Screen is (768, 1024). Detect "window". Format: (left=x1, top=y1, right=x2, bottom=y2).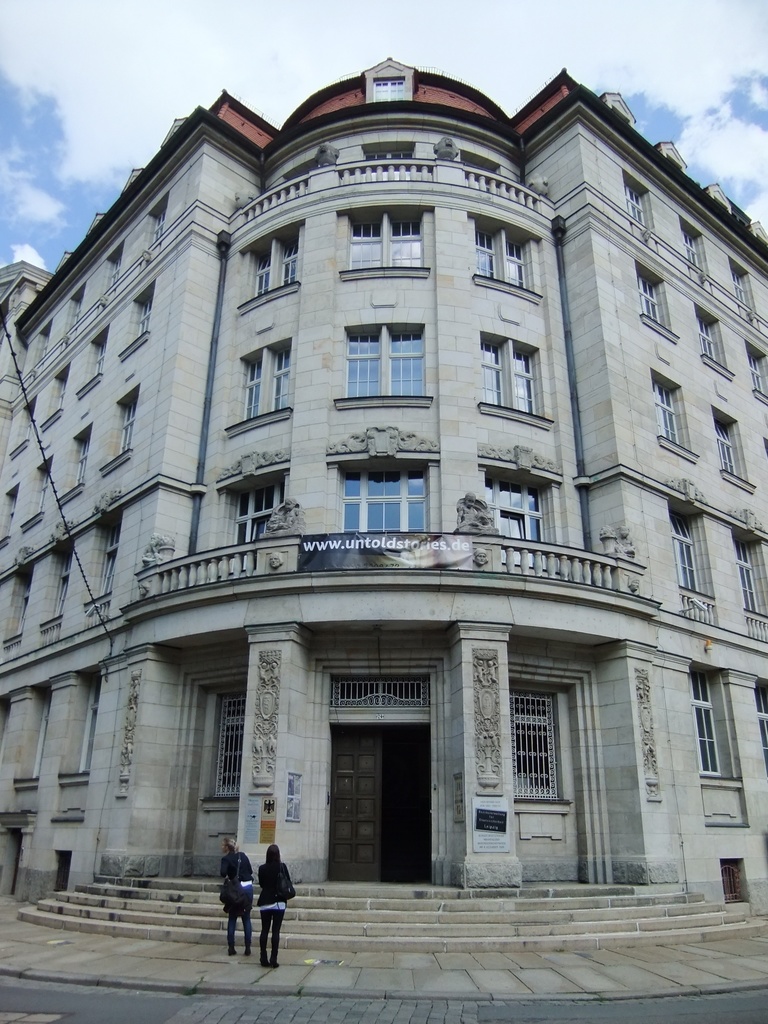
(left=338, top=456, right=448, bottom=535).
